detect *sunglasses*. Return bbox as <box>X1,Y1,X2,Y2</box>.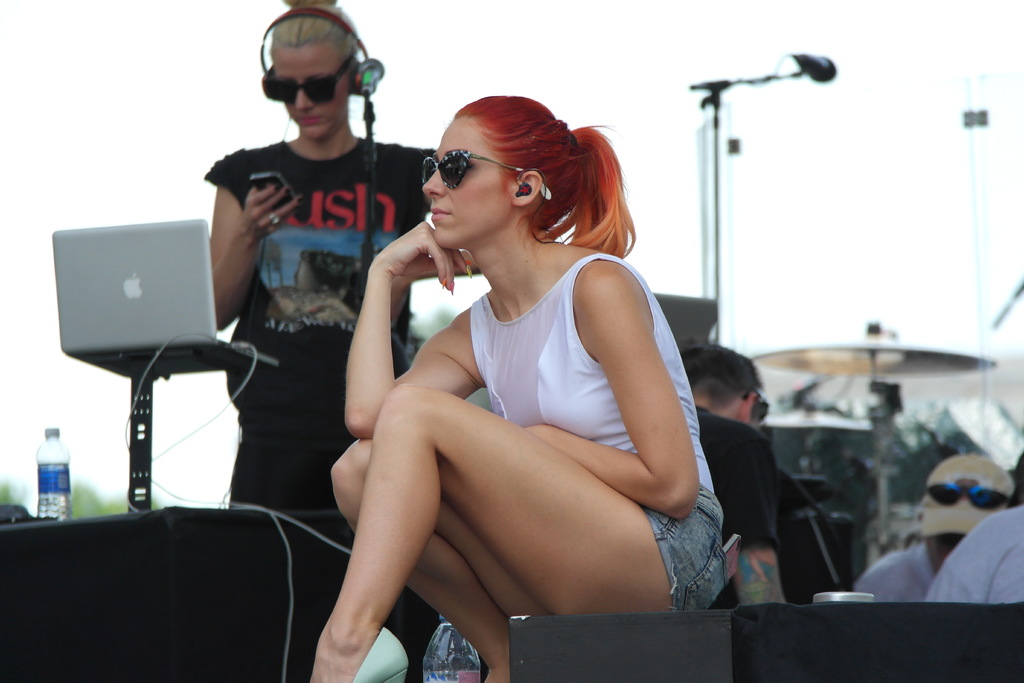
<box>929,486,1004,508</box>.
